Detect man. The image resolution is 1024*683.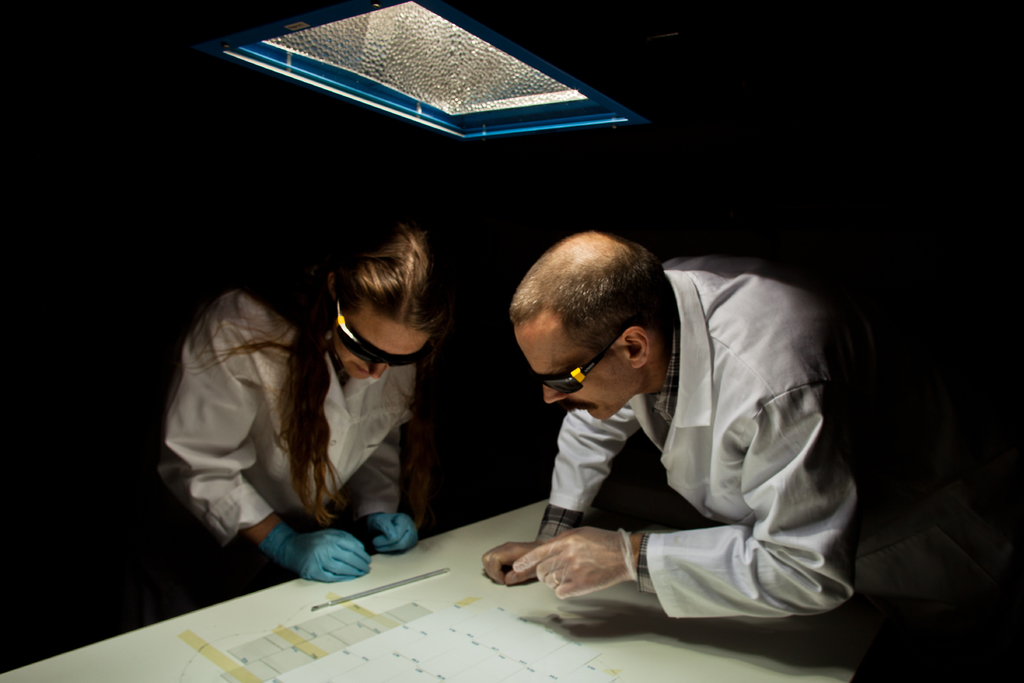
[495, 202, 854, 650].
